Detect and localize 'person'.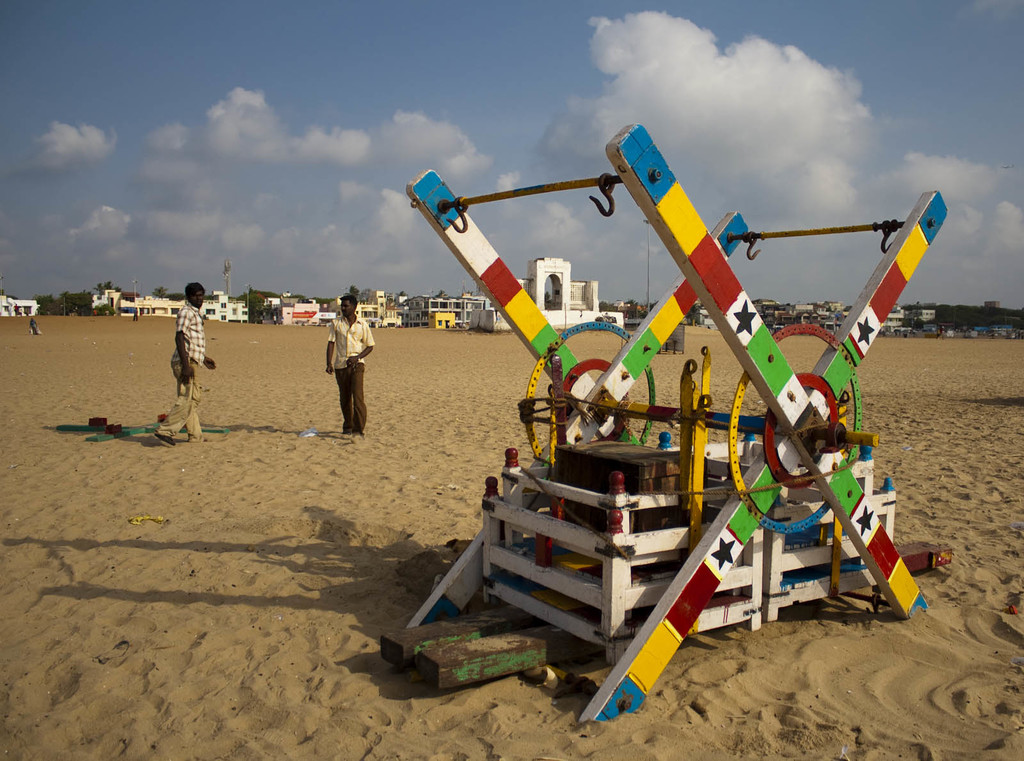
Localized at 13:301:18:318.
